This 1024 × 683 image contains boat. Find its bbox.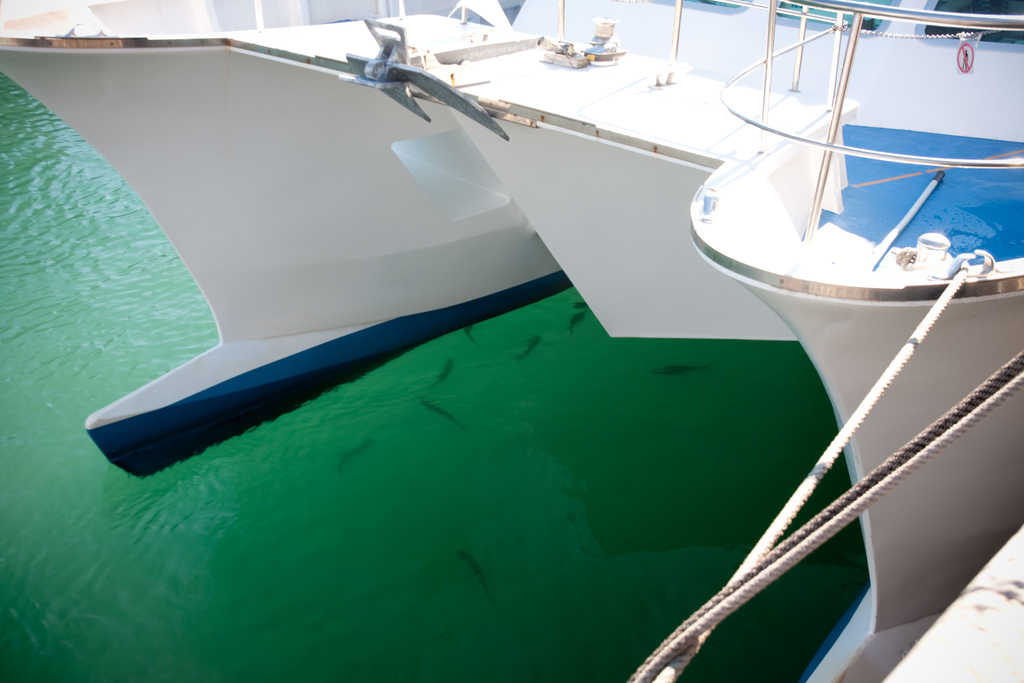
left=0, top=0, right=1023, bottom=682.
